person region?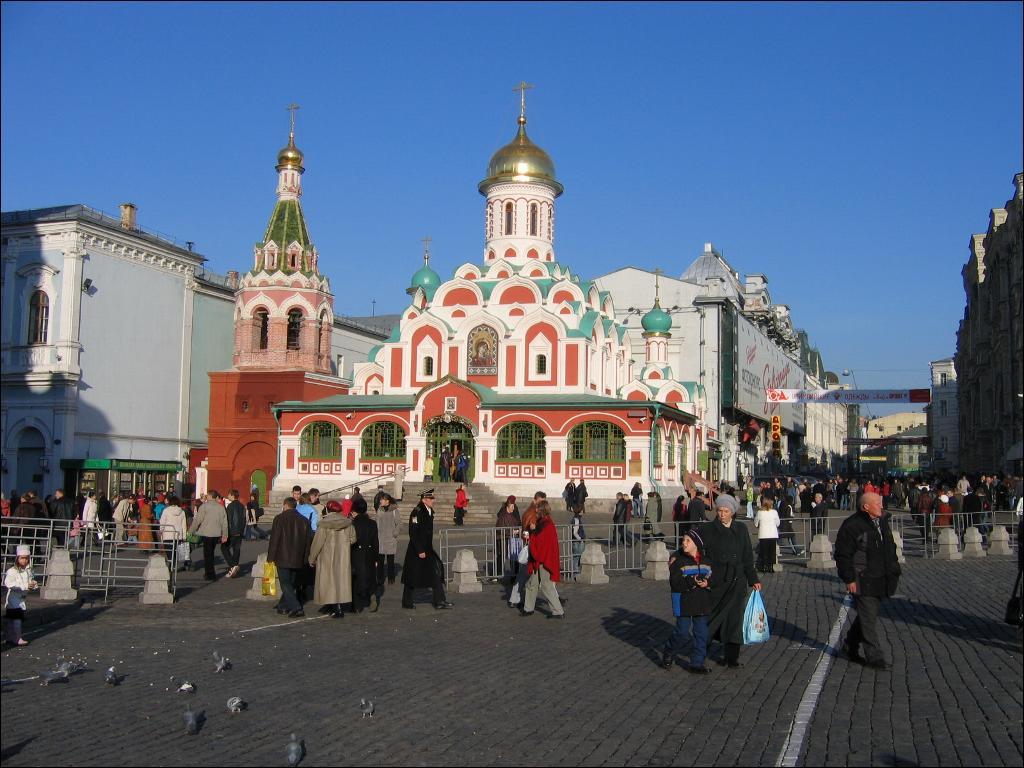
[left=354, top=504, right=379, bottom=594]
